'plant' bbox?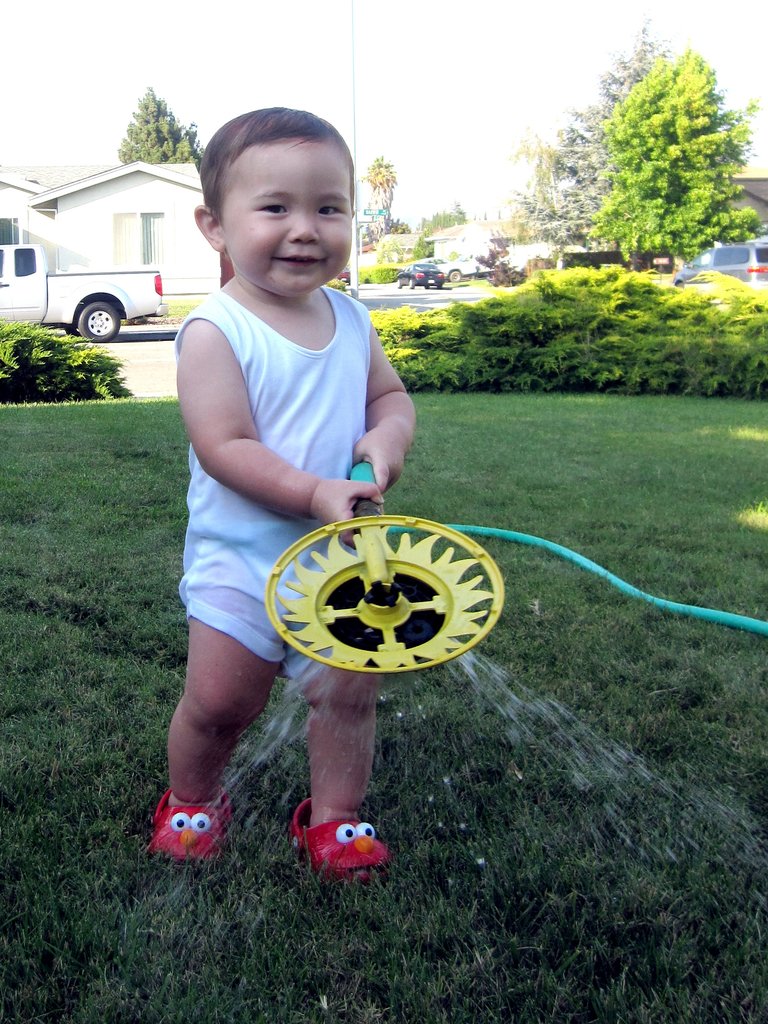
x1=387, y1=264, x2=767, y2=417
